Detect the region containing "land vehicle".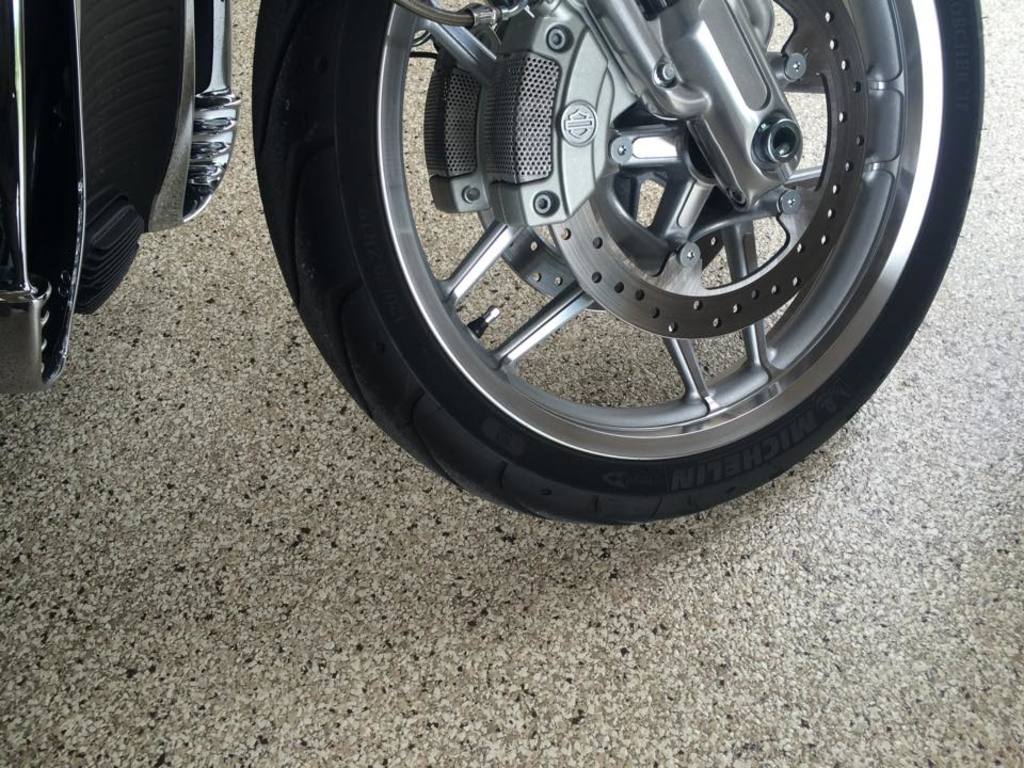
(0, 0, 987, 526).
